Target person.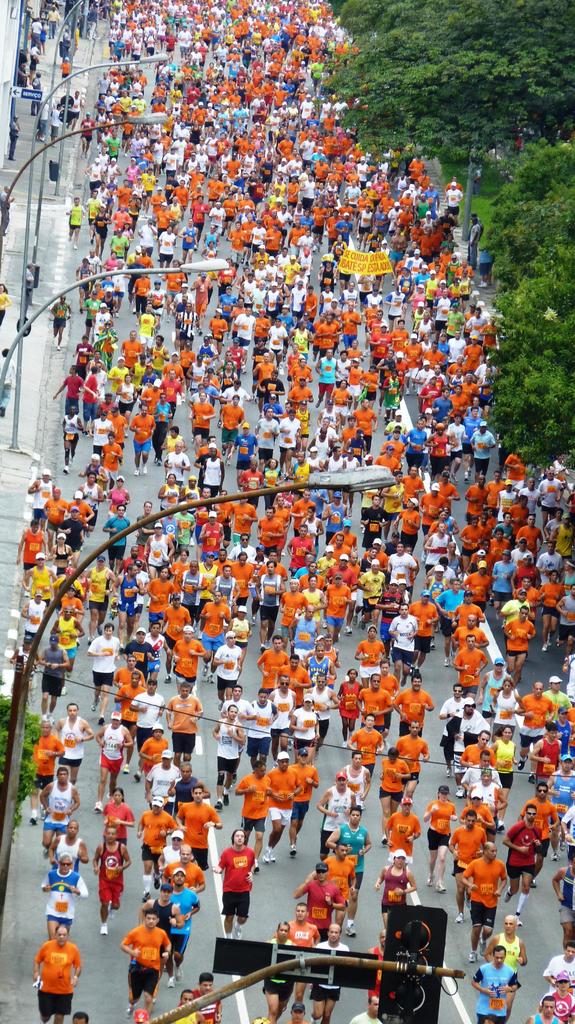
Target region: Rect(542, 623, 555, 650).
